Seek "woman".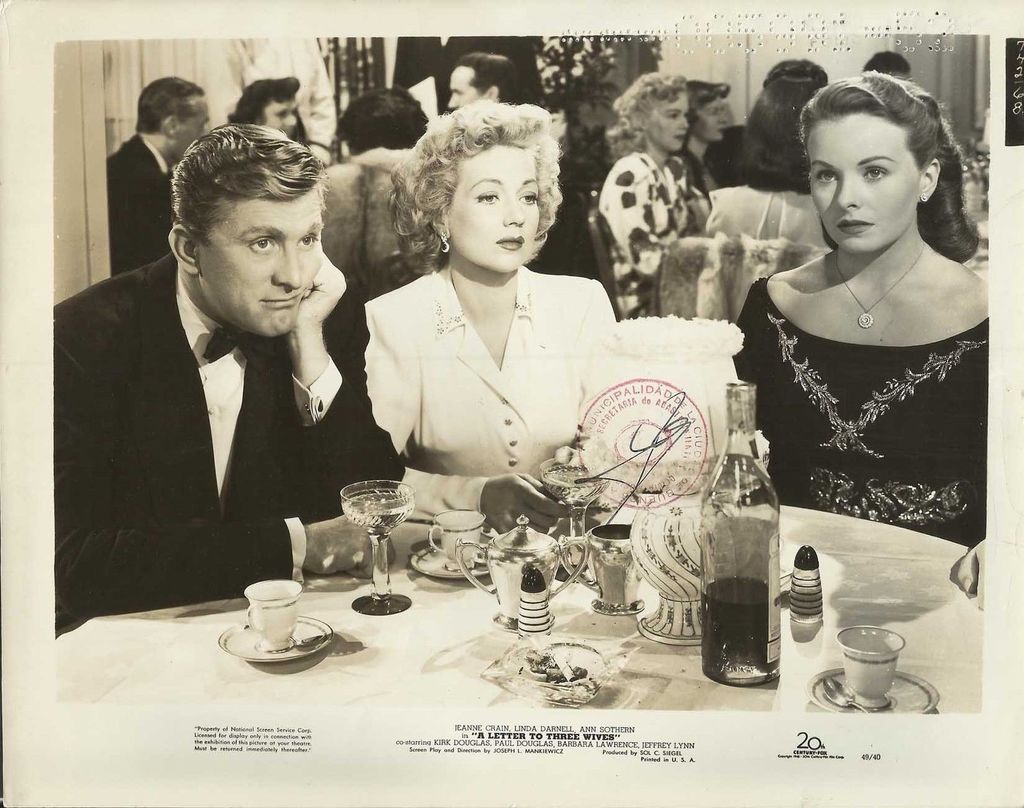
734/70/988/602.
